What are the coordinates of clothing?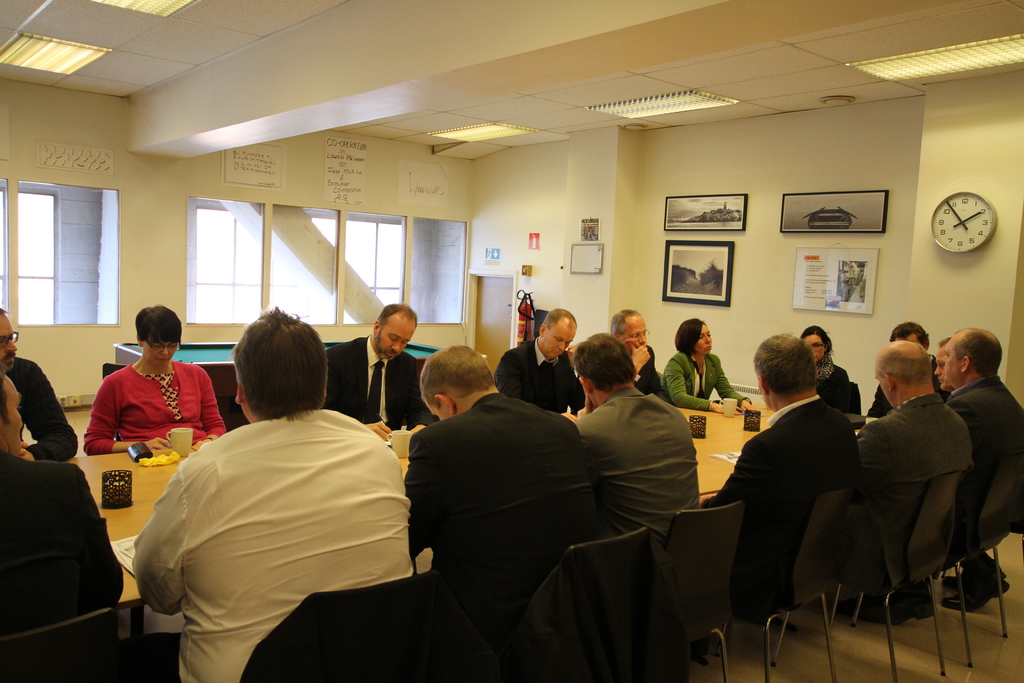
<region>124, 359, 428, 673</region>.
